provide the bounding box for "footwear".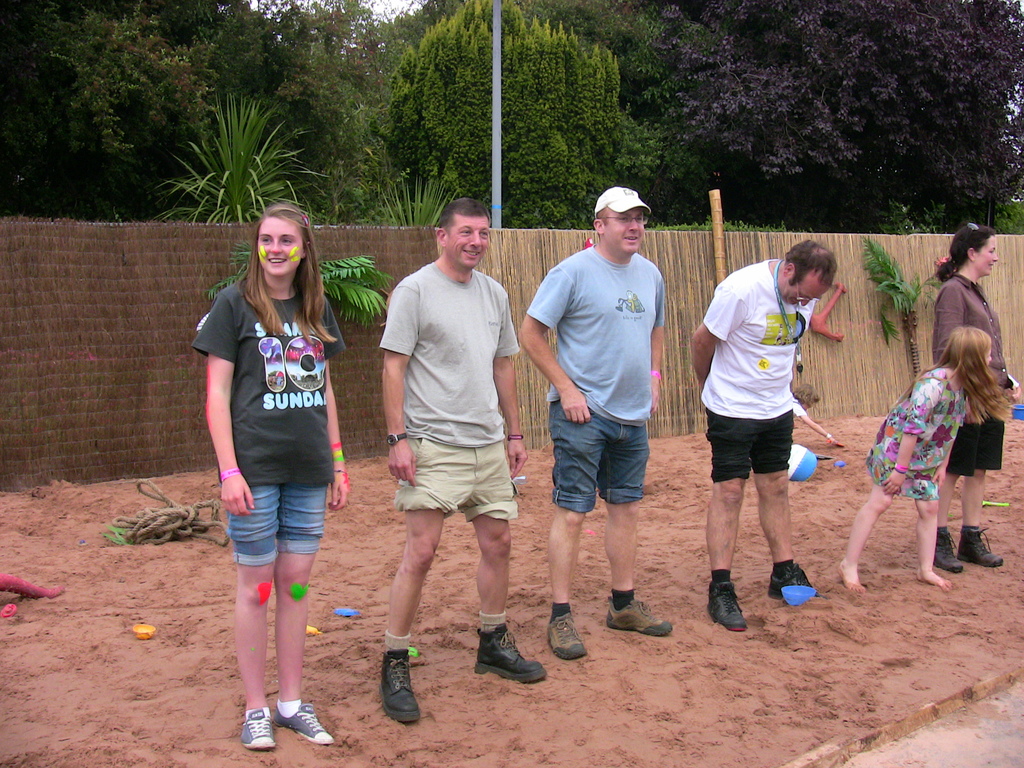
271, 703, 335, 746.
